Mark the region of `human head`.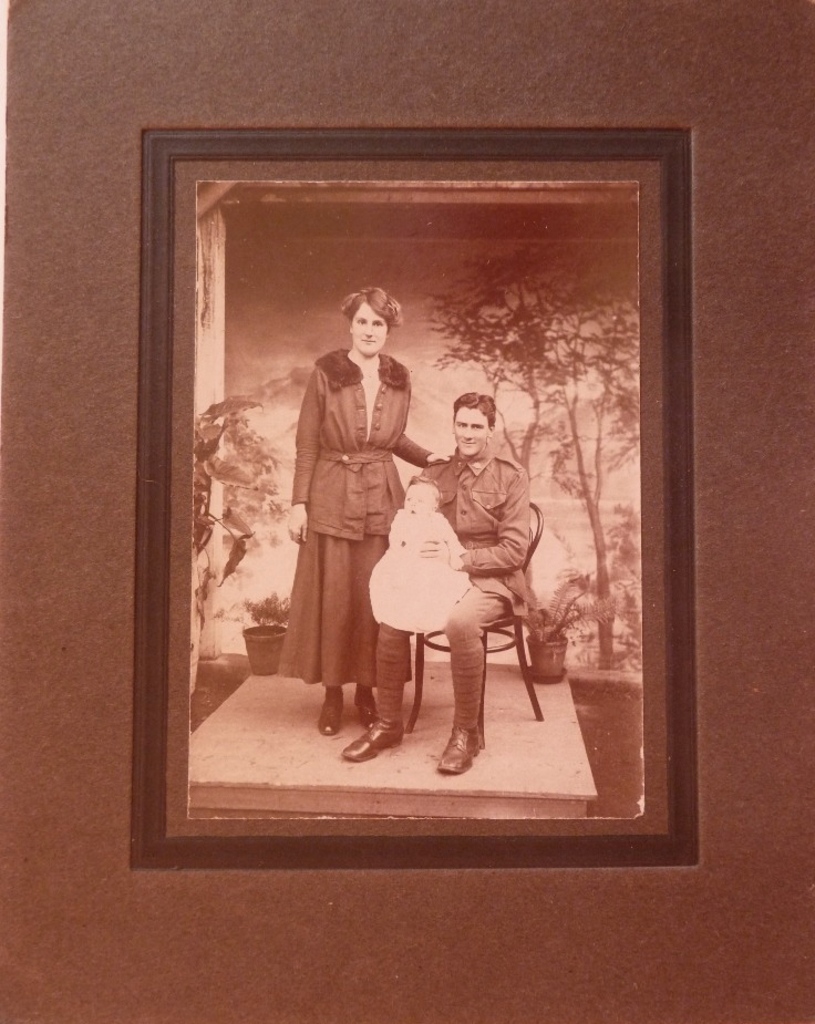
Region: region(404, 476, 440, 523).
